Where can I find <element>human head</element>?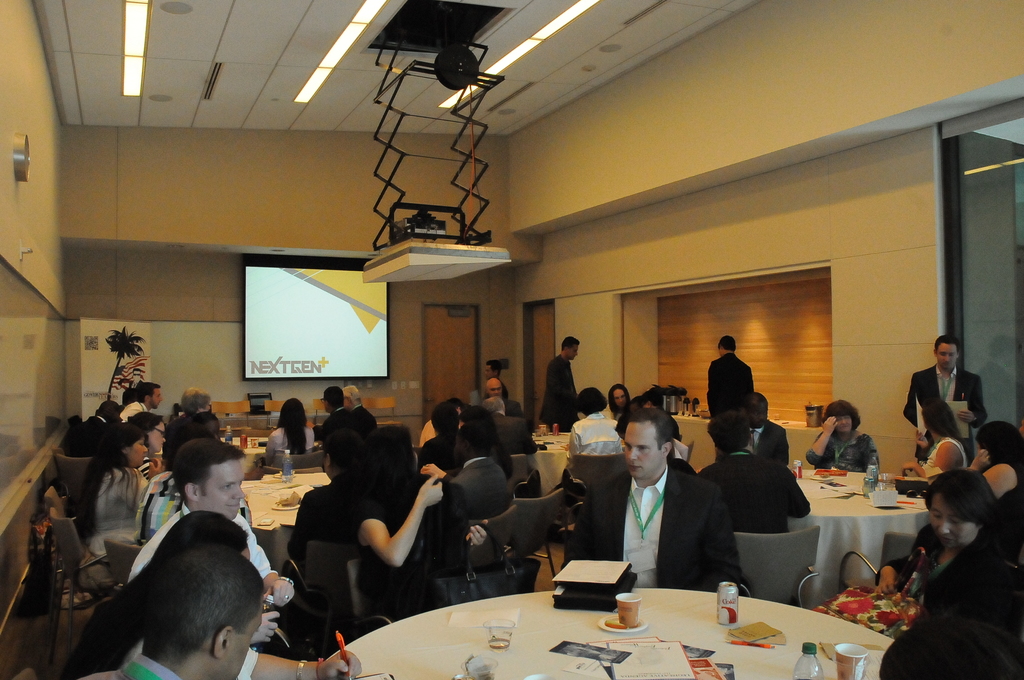
You can find it at {"left": 609, "top": 383, "right": 633, "bottom": 410}.
